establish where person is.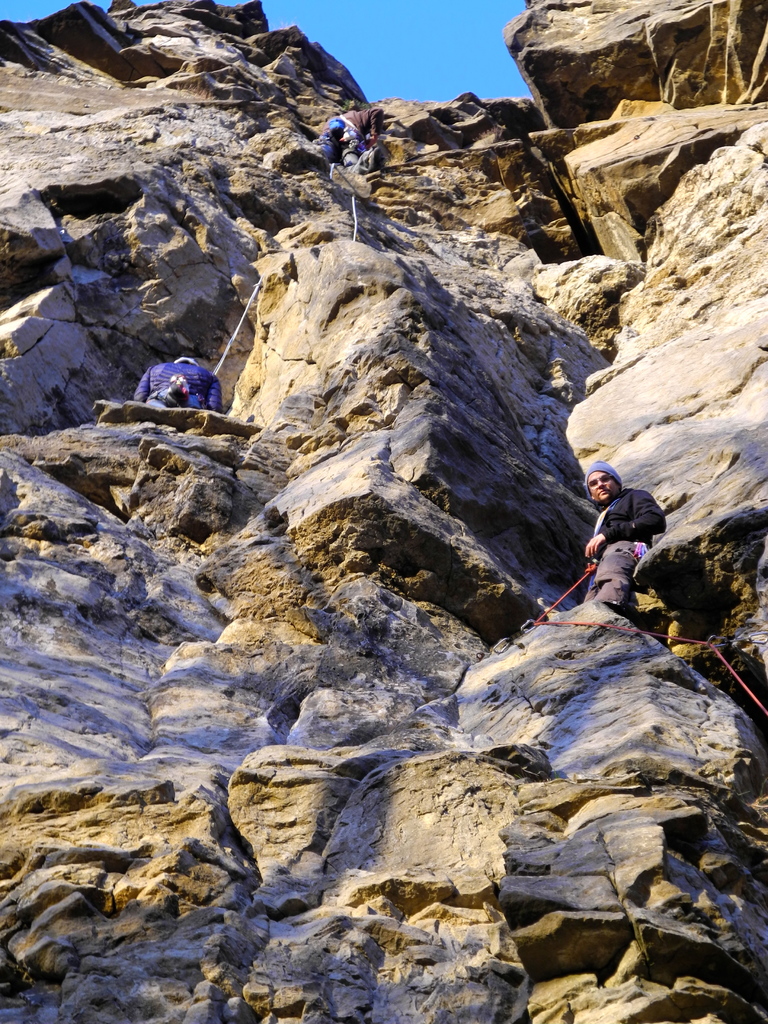
Established at x1=128, y1=348, x2=231, y2=426.
